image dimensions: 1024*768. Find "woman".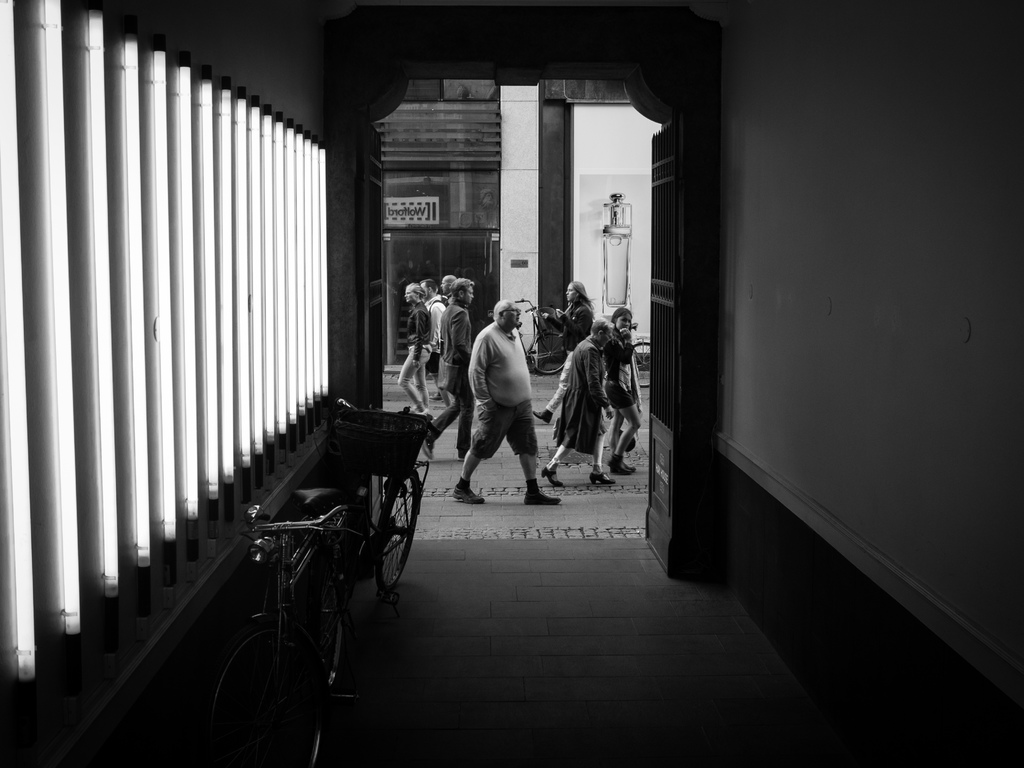
[534, 277, 591, 435].
